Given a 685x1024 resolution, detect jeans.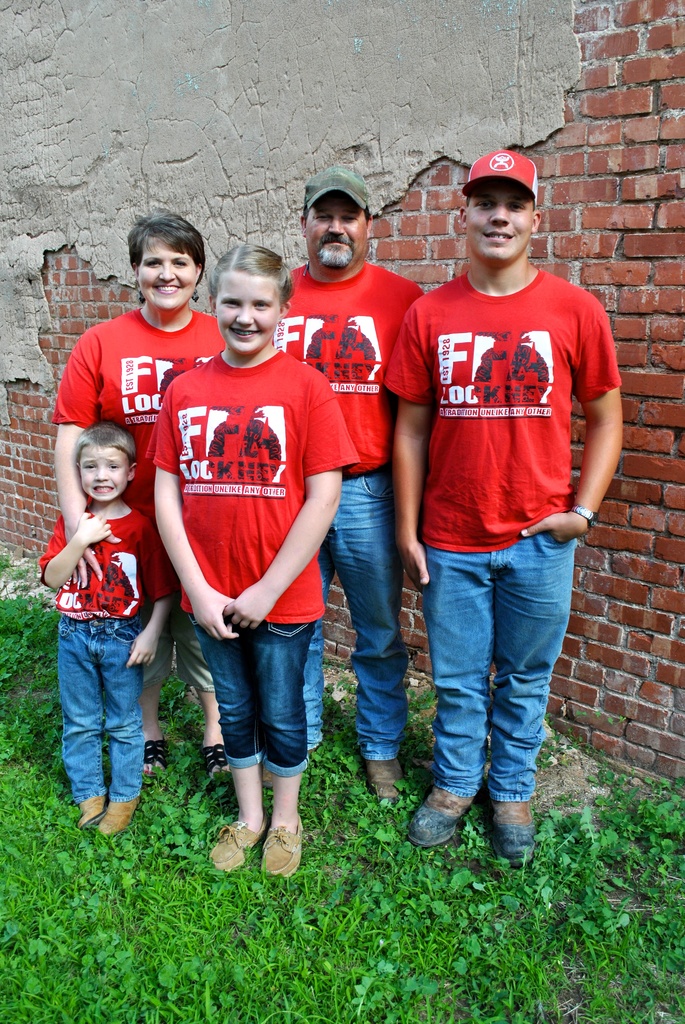
box(382, 553, 576, 855).
